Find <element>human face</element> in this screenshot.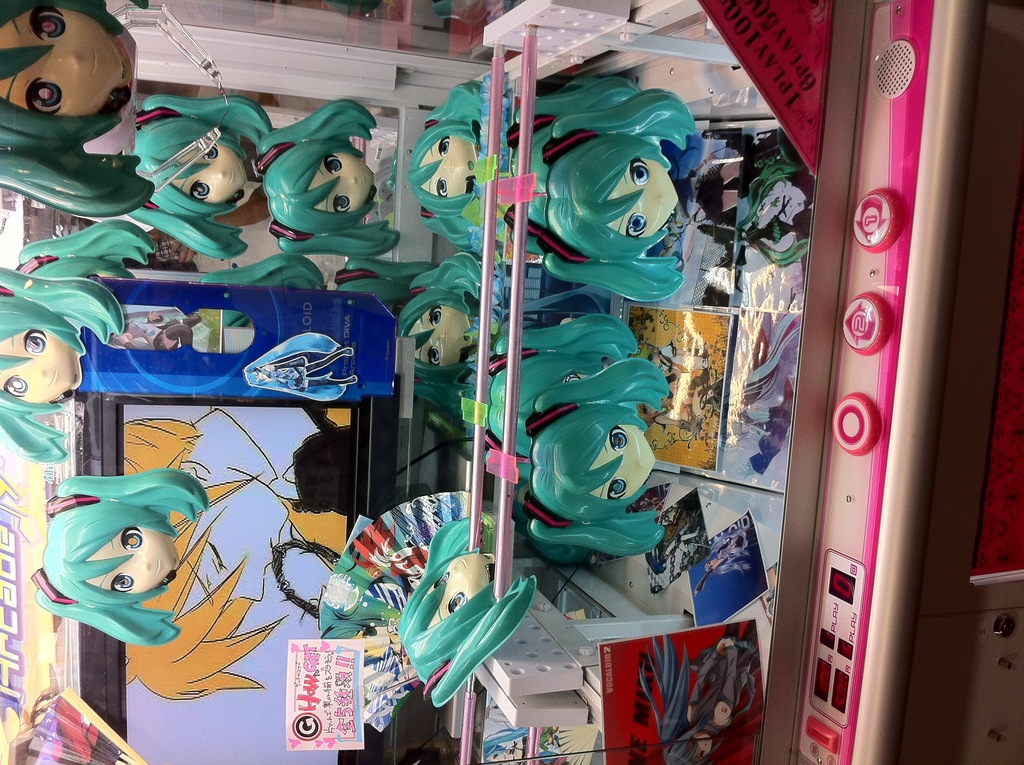
The bounding box for <element>human face</element> is bbox=[91, 520, 173, 596].
